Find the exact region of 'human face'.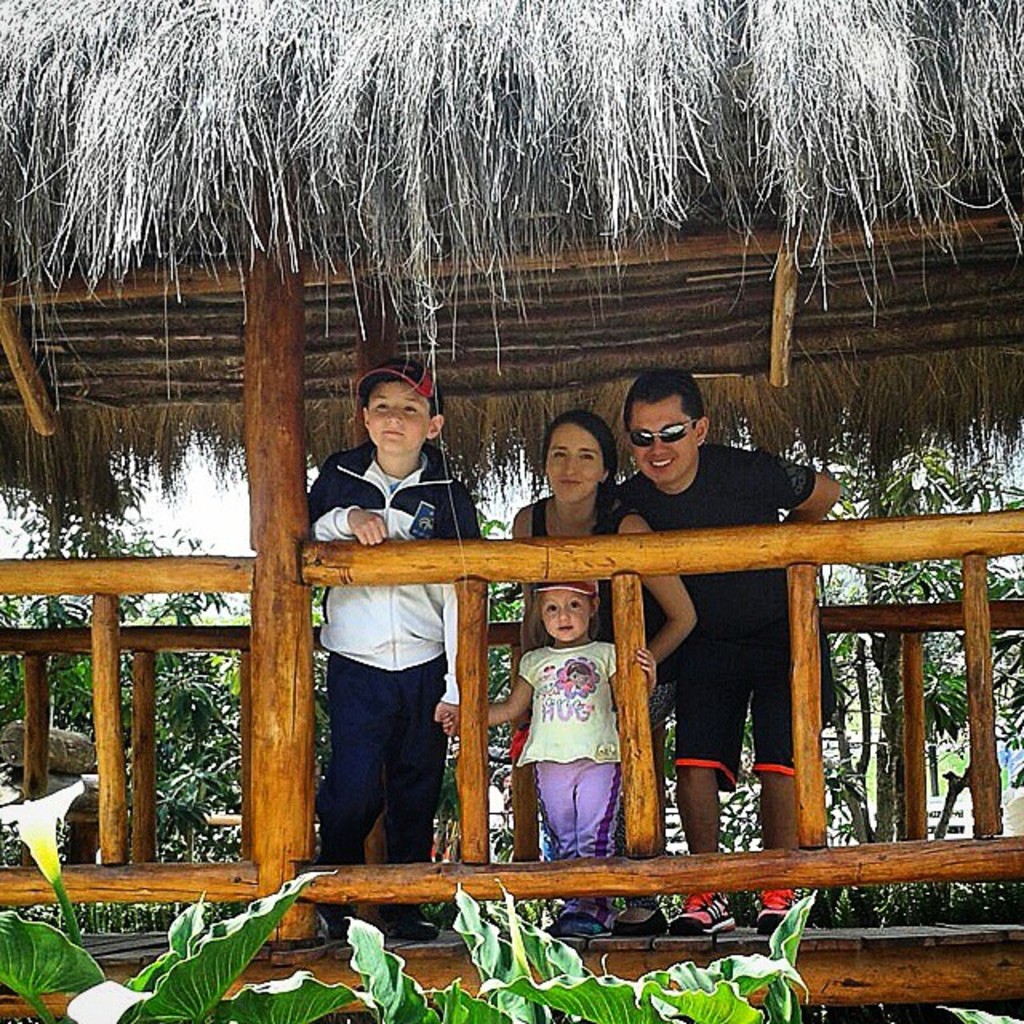
Exact region: <region>366, 381, 430, 461</region>.
